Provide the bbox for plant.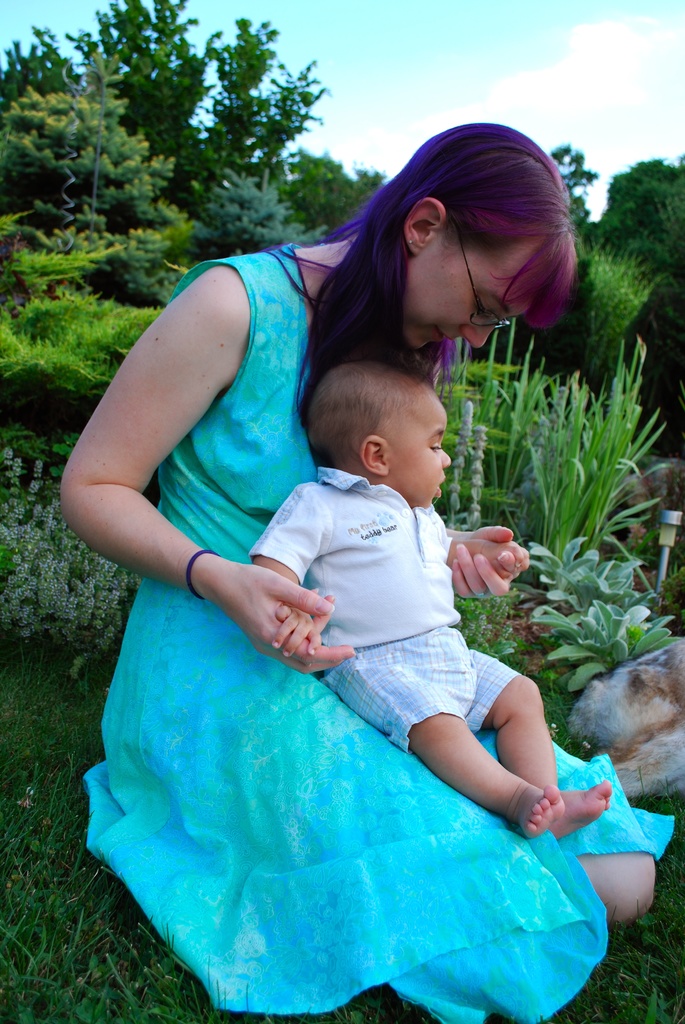
BBox(258, 140, 408, 239).
